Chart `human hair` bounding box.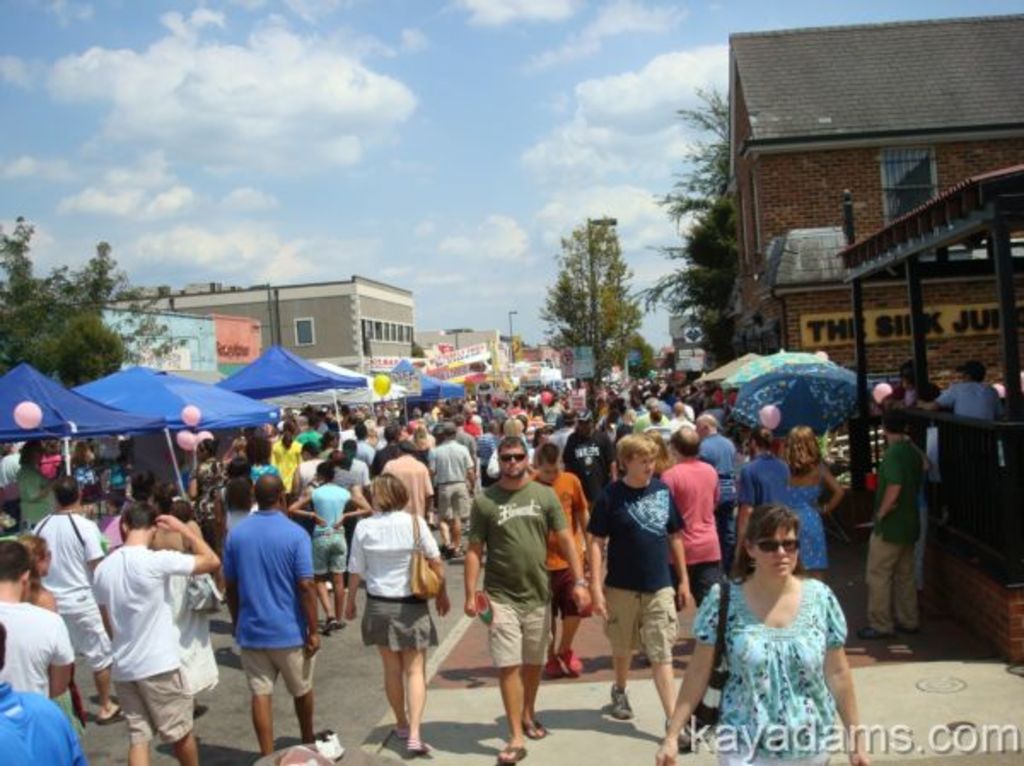
Charted: region(53, 474, 80, 505).
